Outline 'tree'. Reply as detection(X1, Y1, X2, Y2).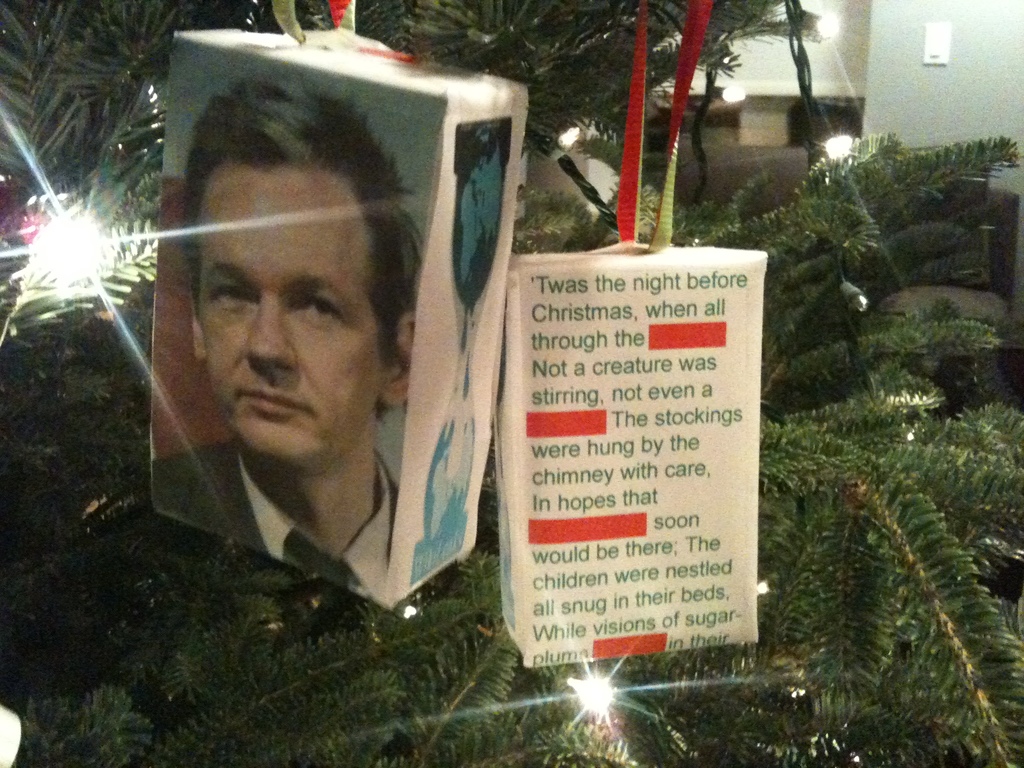
detection(33, 185, 1023, 764).
